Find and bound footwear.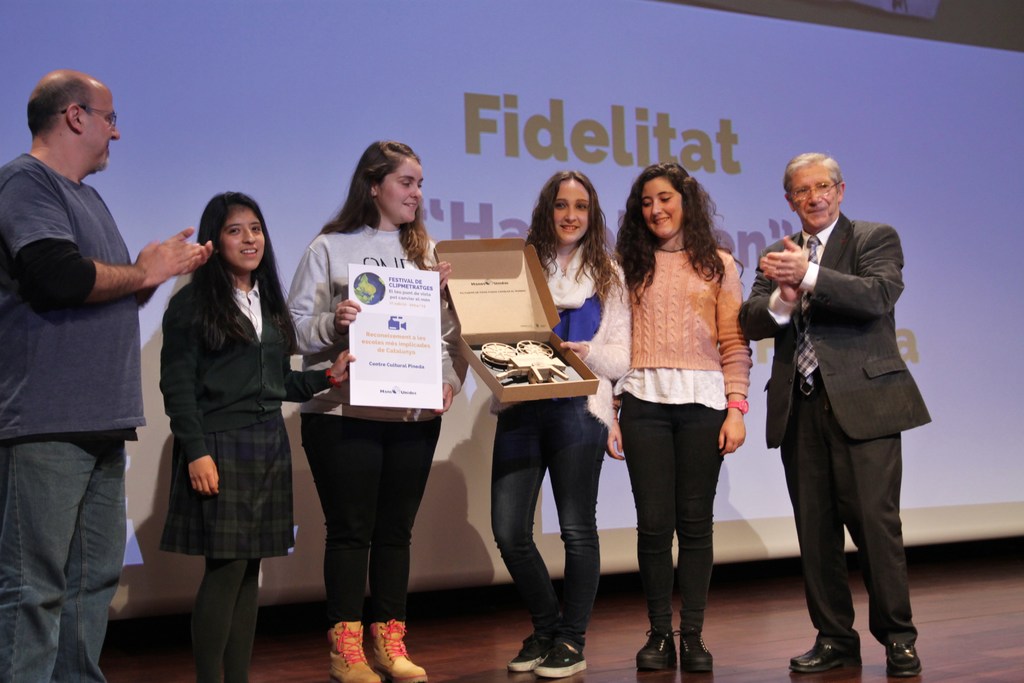
Bound: 635/626/677/671.
